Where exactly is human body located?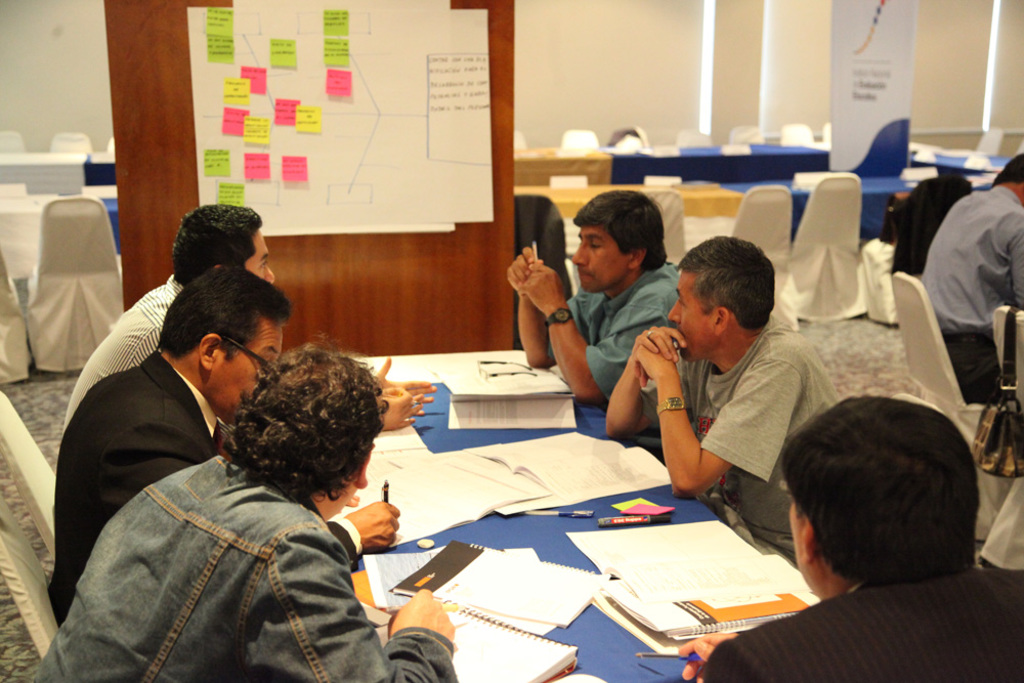
Its bounding box is l=506, t=187, r=675, b=409.
